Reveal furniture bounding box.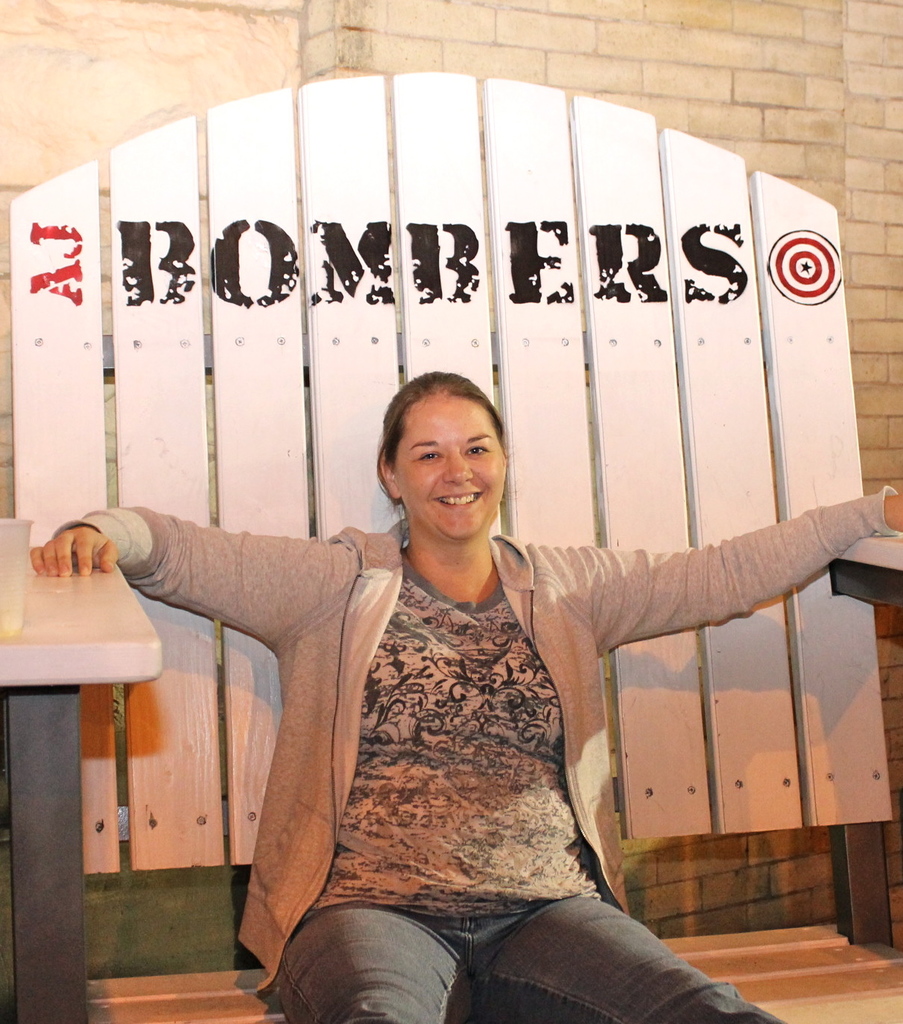
Revealed: left=0, top=71, right=902, bottom=1023.
